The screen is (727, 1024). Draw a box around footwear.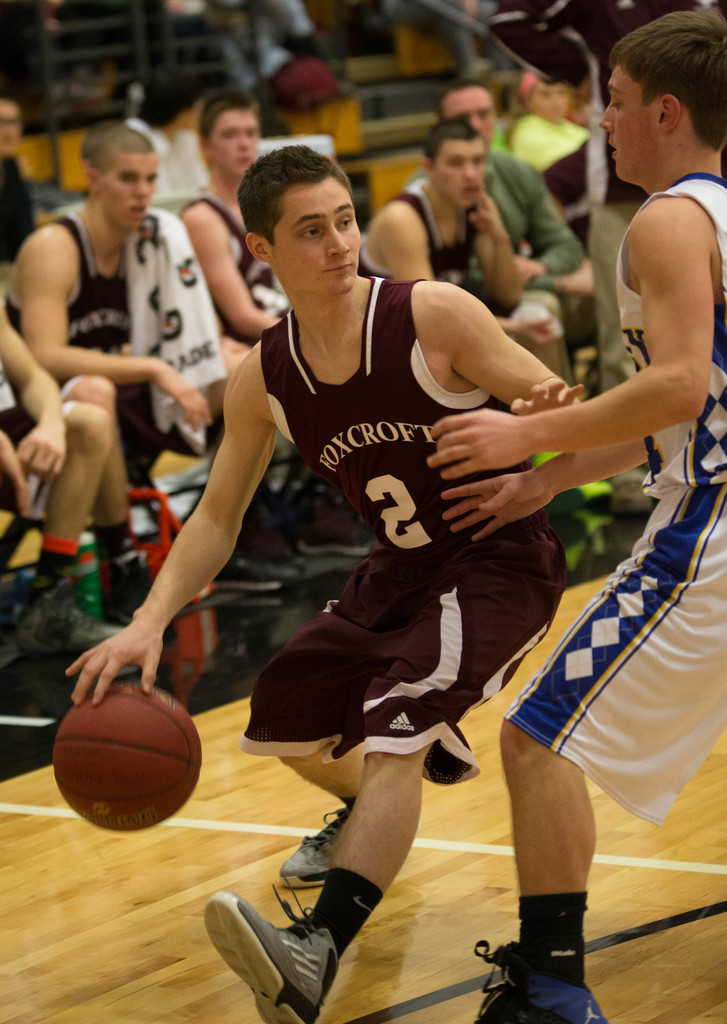
[477,934,613,1023].
